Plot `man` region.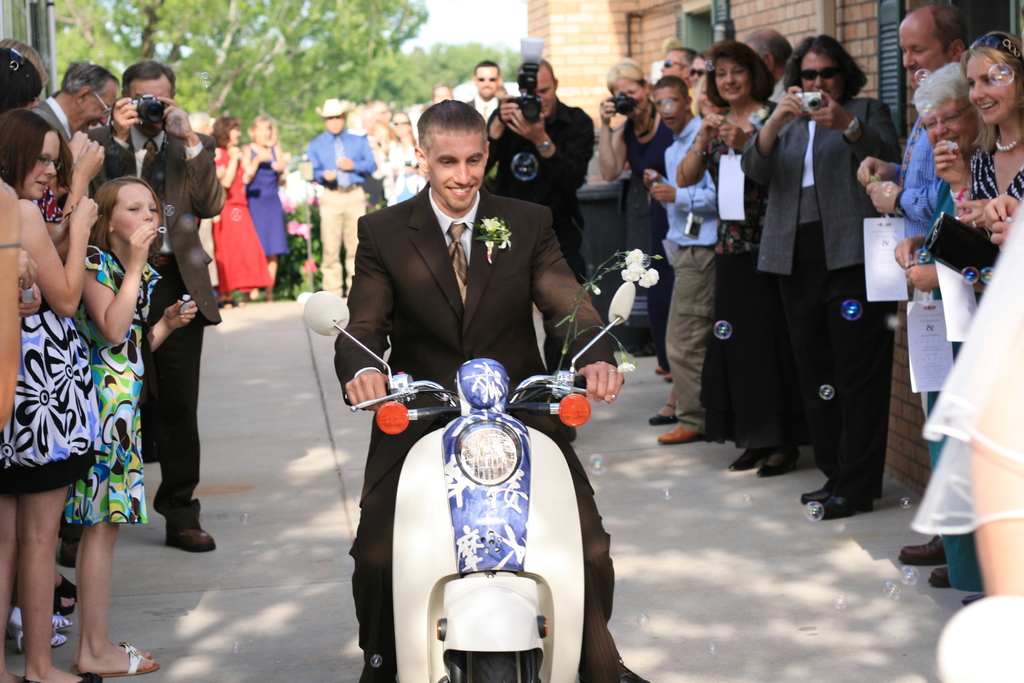
Plotted at 486 60 591 374.
